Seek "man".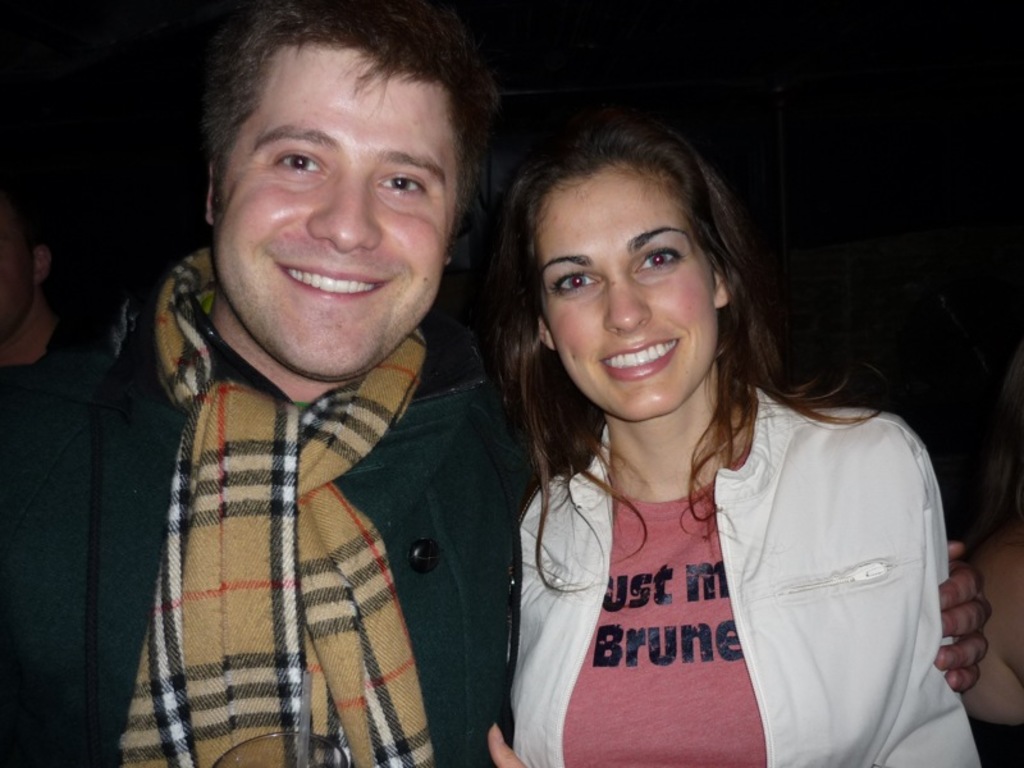
x1=0, y1=193, x2=101, y2=419.
